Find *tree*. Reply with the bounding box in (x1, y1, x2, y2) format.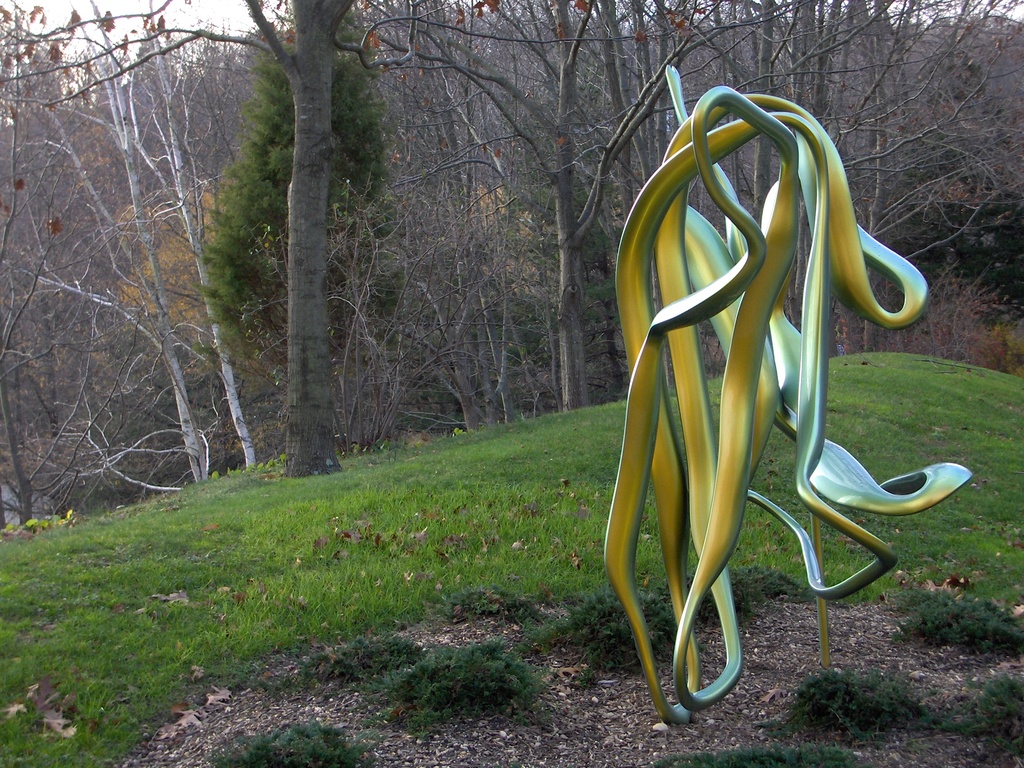
(961, 651, 1023, 763).
